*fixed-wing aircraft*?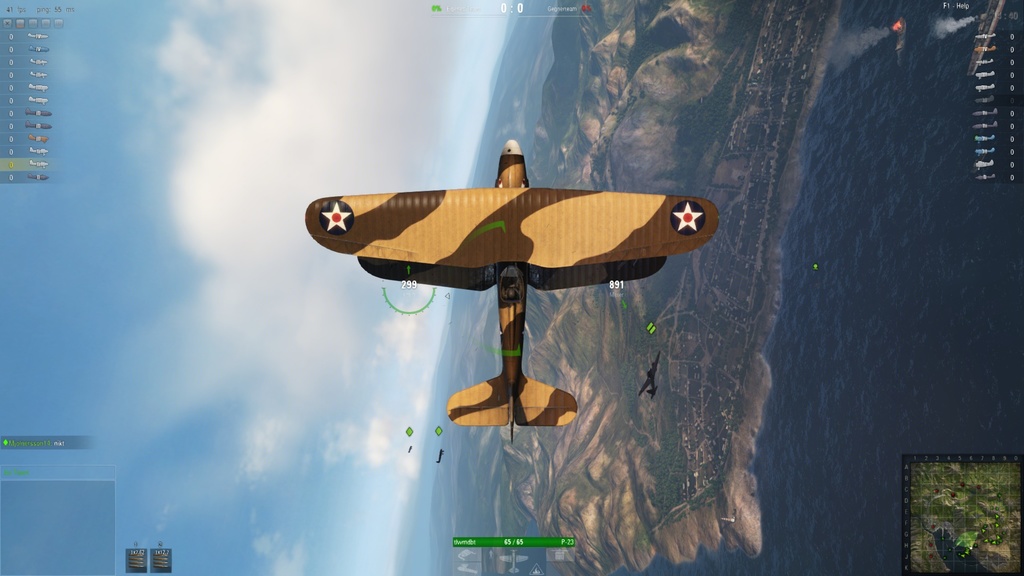
Rect(305, 140, 719, 442)
